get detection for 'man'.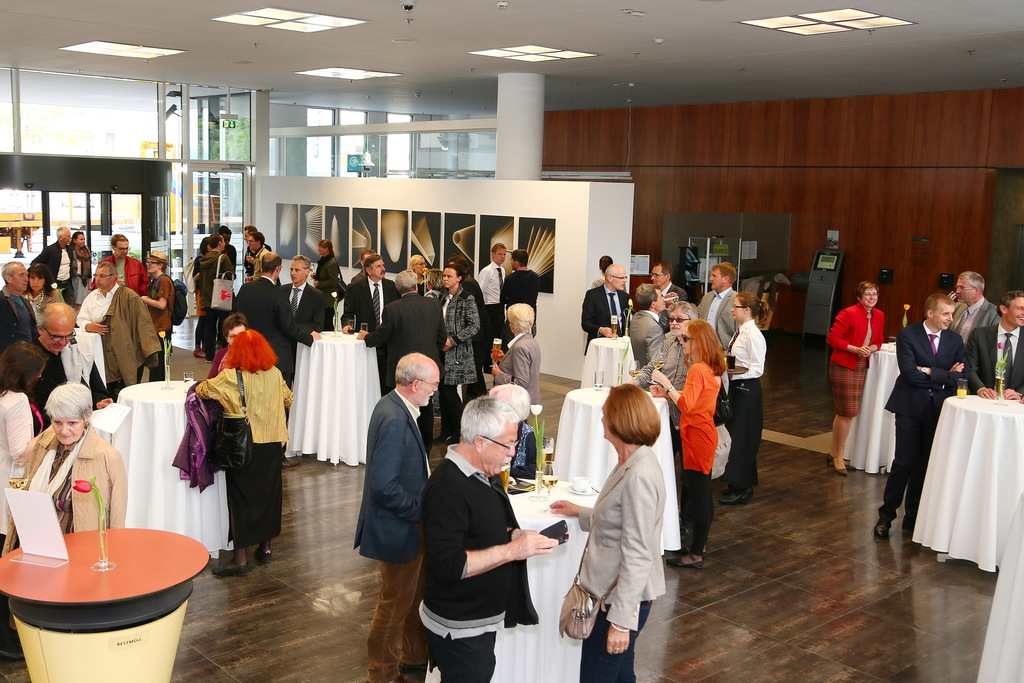
Detection: rect(243, 235, 268, 279).
